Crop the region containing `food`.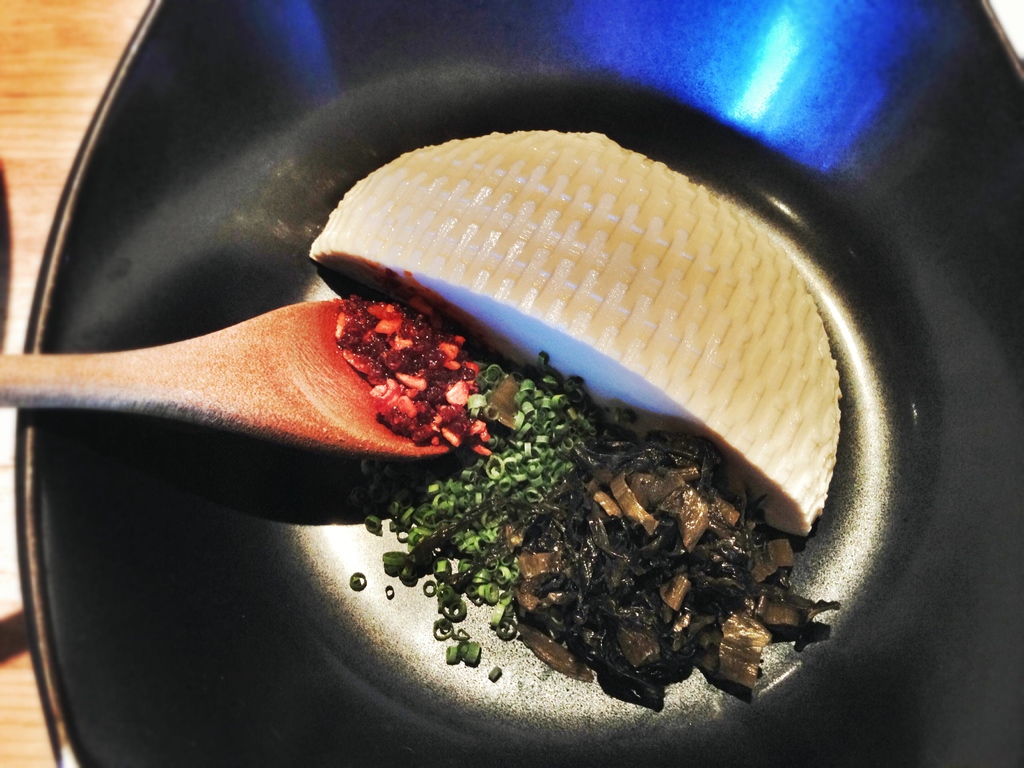
Crop region: region(382, 559, 842, 717).
